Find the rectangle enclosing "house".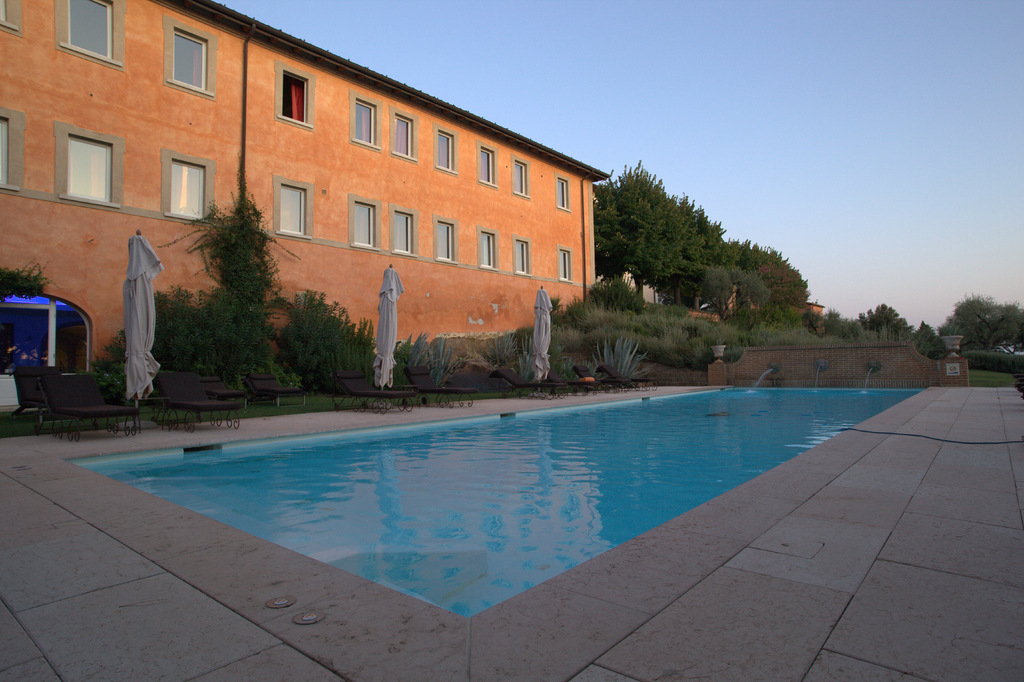
801,298,828,321.
